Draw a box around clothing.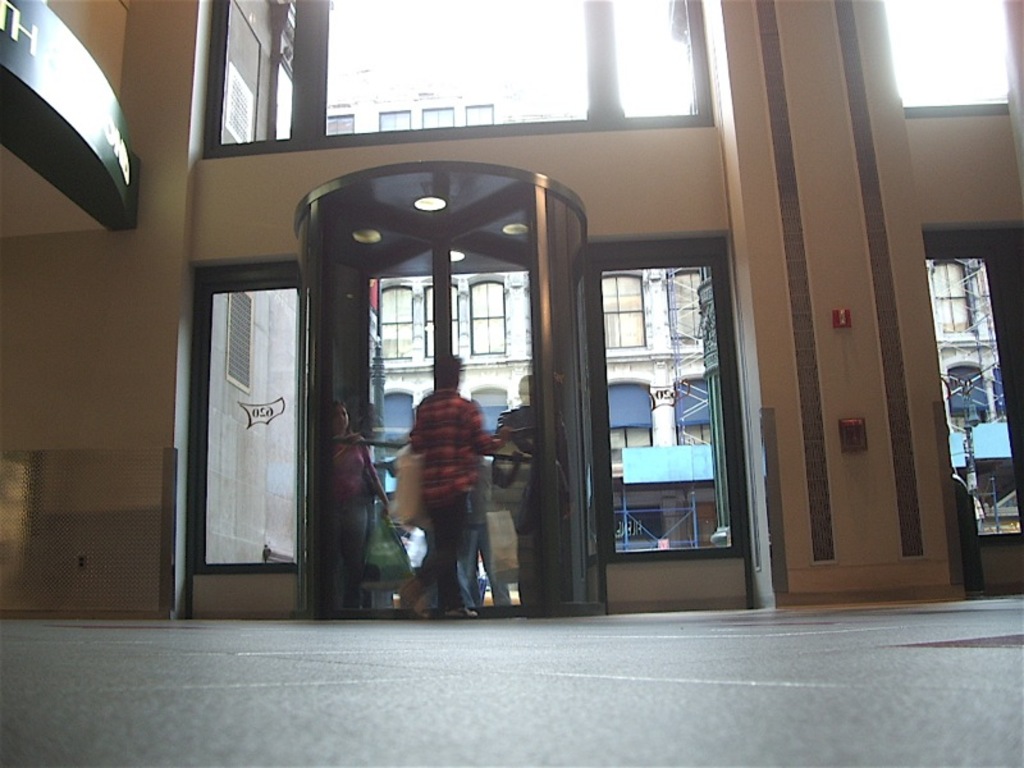
x1=402 y1=376 x2=472 y2=612.
